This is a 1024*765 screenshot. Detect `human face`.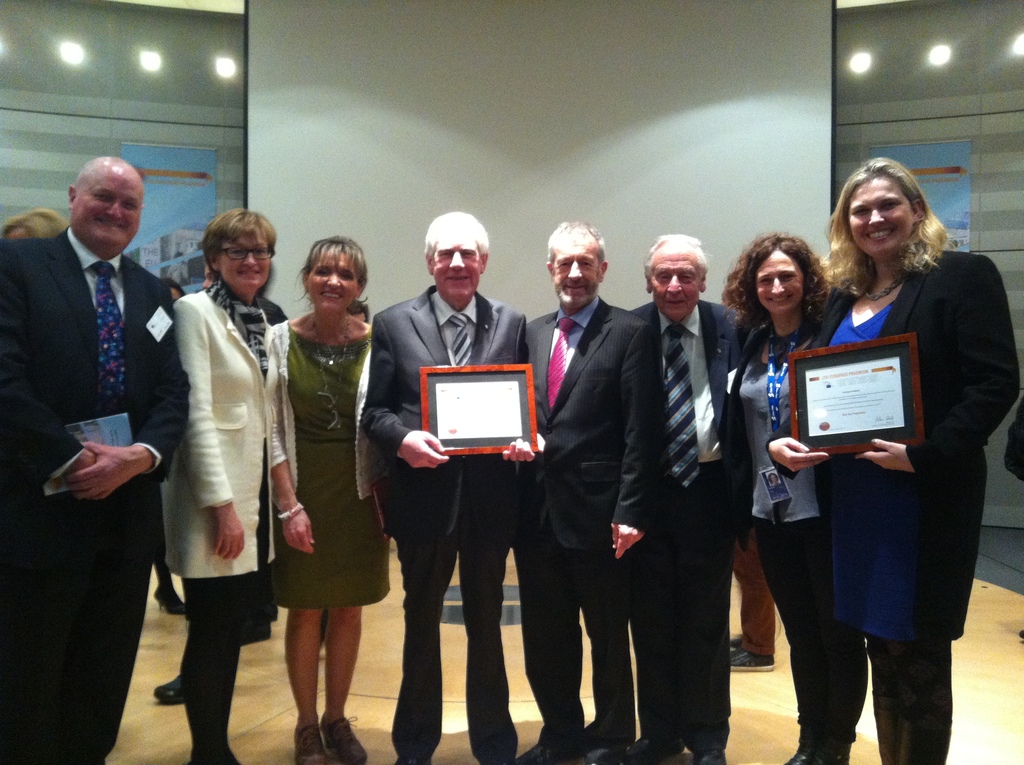
rect(552, 235, 605, 305).
